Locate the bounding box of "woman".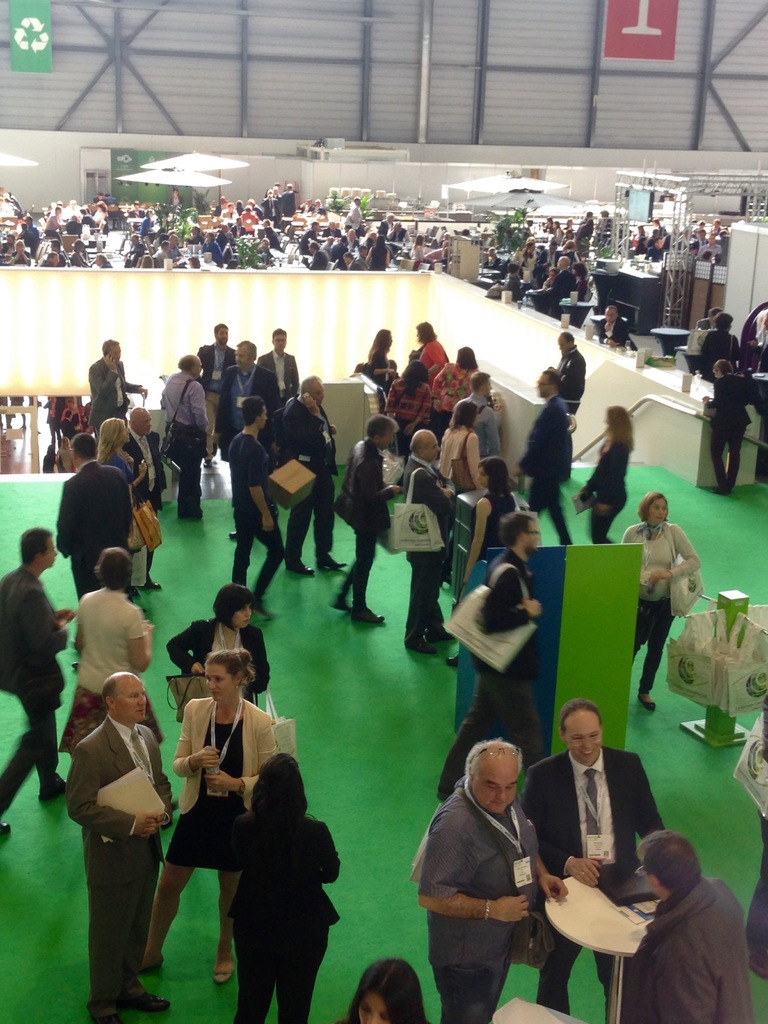
Bounding box: 440,403,482,495.
